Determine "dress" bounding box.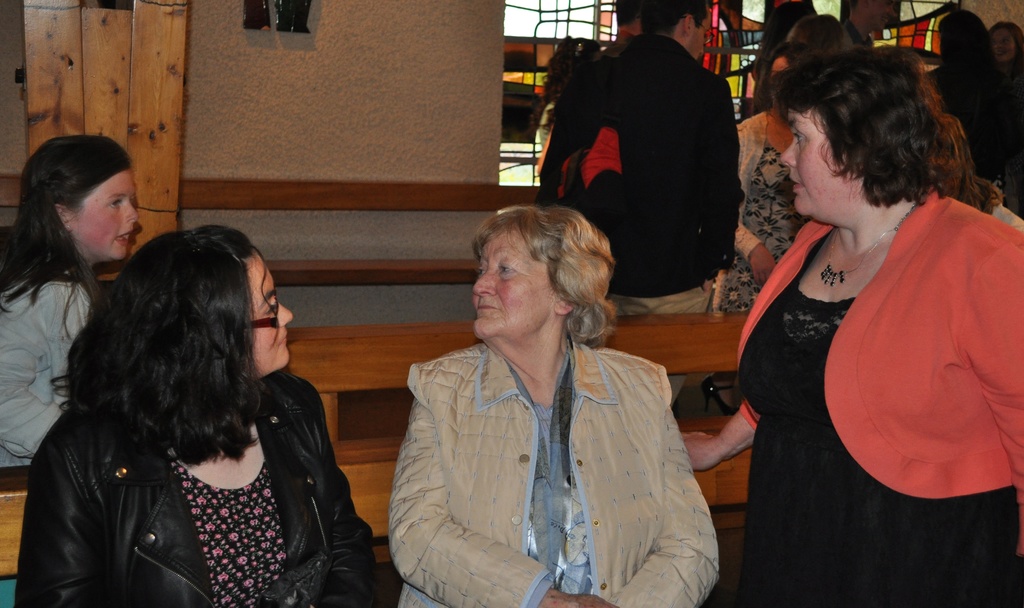
Determined: locate(173, 462, 286, 607).
